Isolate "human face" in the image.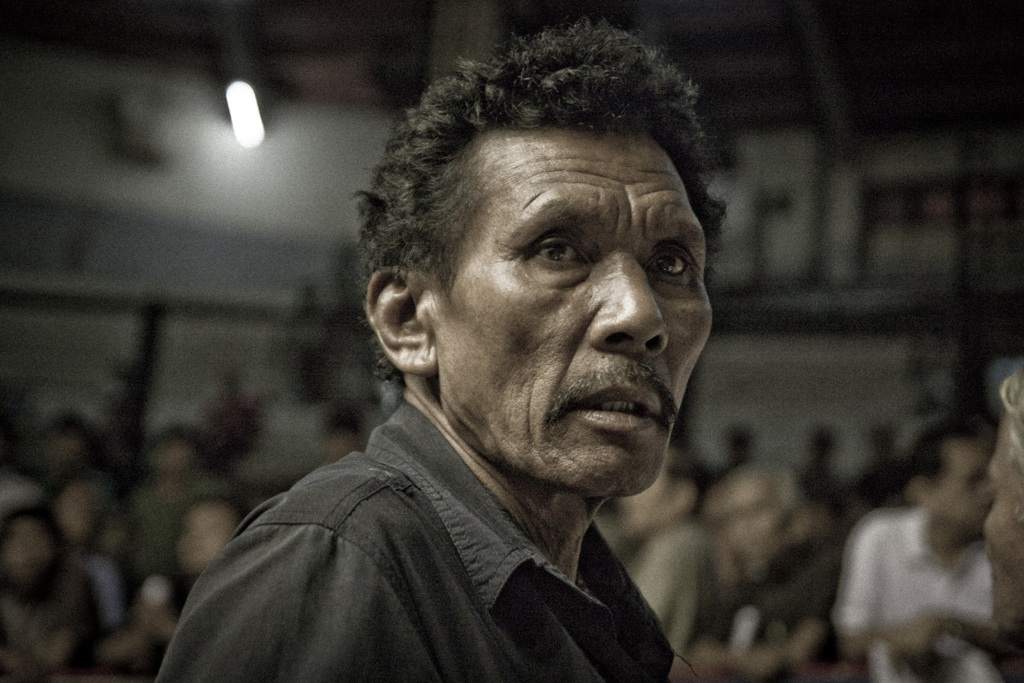
Isolated region: 425,126,717,490.
